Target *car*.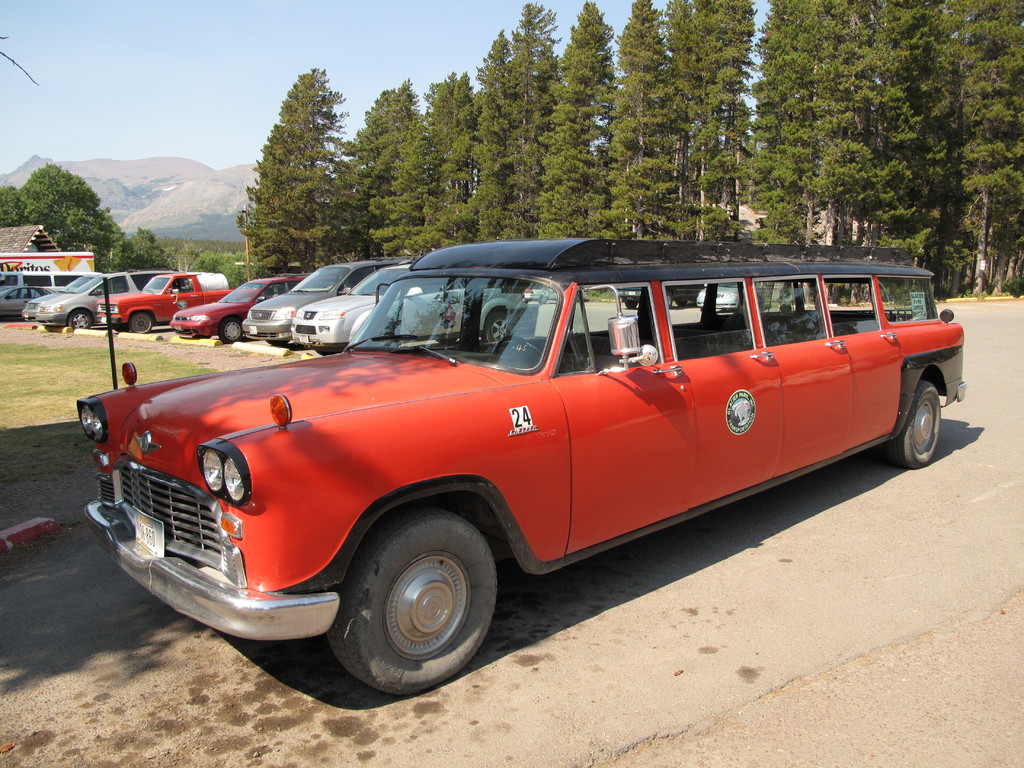
Target region: {"left": 77, "top": 236, "right": 966, "bottom": 699}.
